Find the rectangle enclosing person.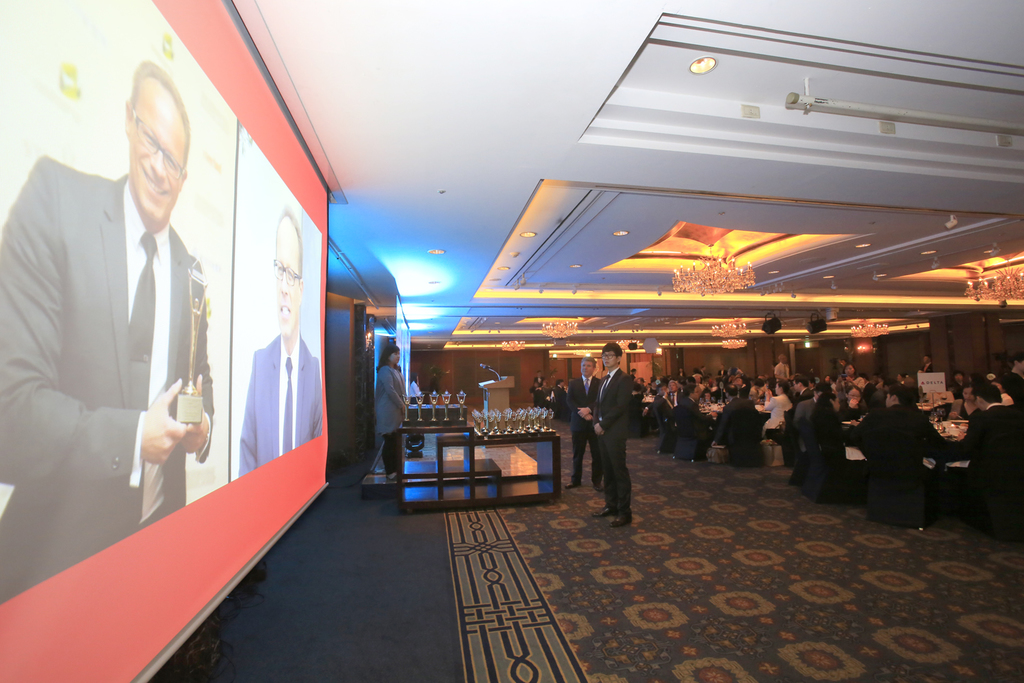
region(406, 376, 423, 399).
